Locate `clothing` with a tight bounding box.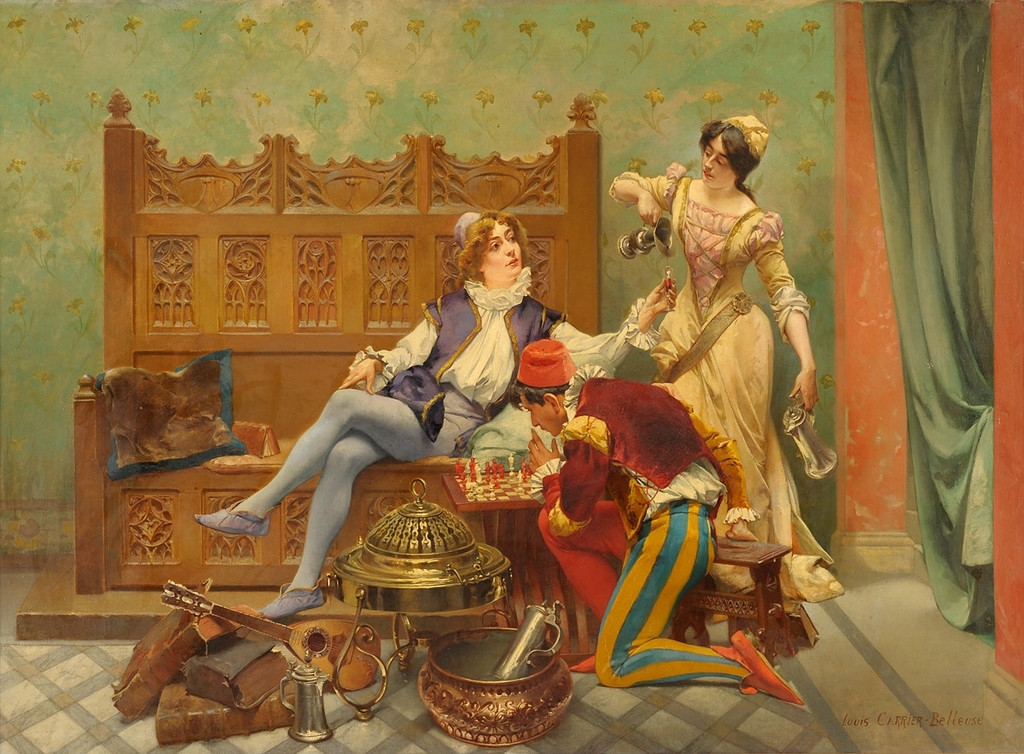
l=245, t=265, r=660, b=584.
